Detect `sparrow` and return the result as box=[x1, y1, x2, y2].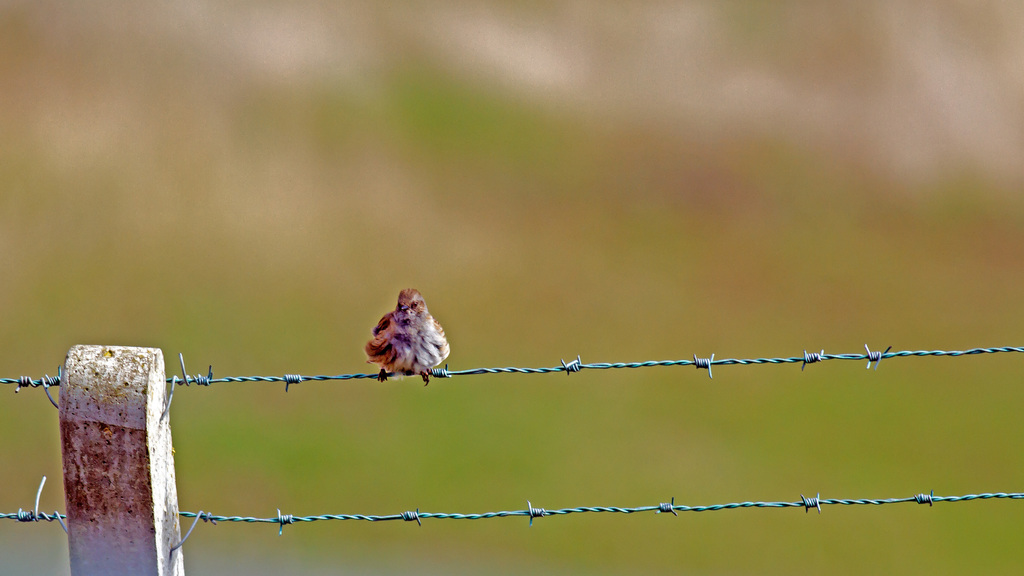
box=[363, 283, 451, 388].
